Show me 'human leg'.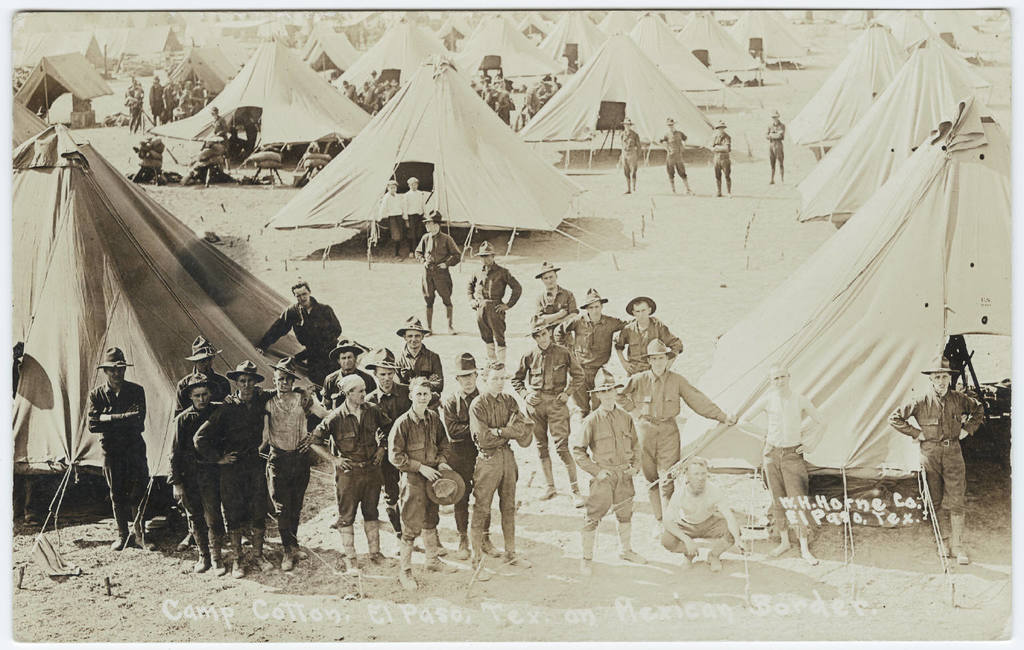
'human leg' is here: [102, 431, 132, 553].
